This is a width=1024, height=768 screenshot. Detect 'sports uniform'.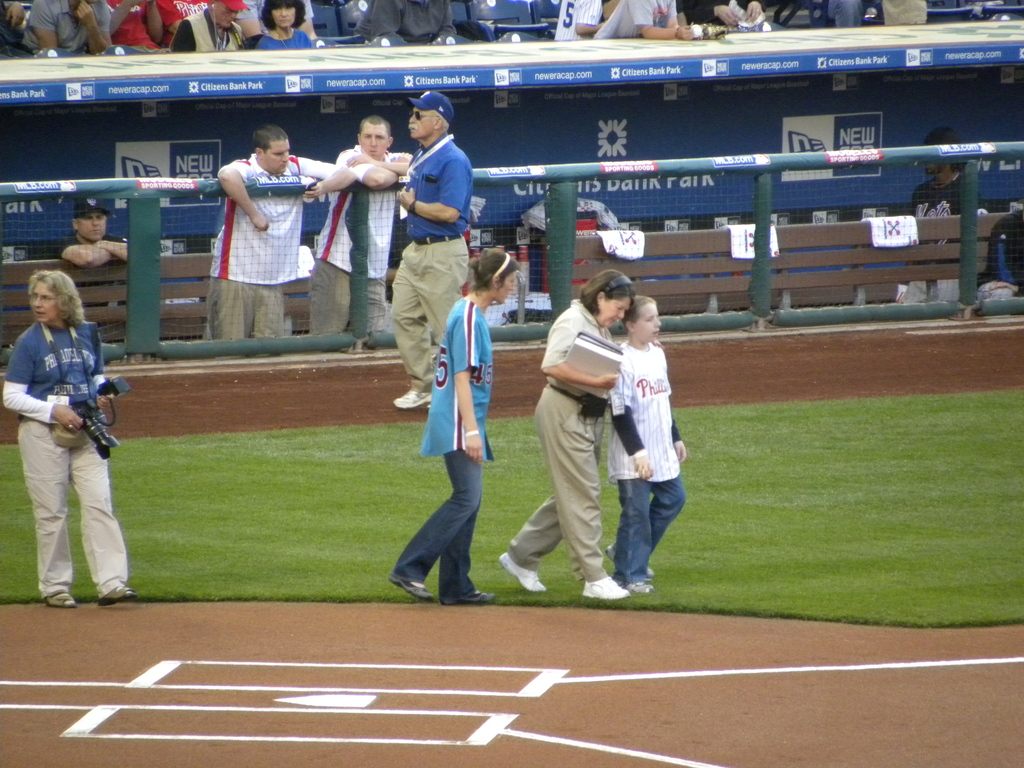
(left=908, top=132, right=979, bottom=225).
